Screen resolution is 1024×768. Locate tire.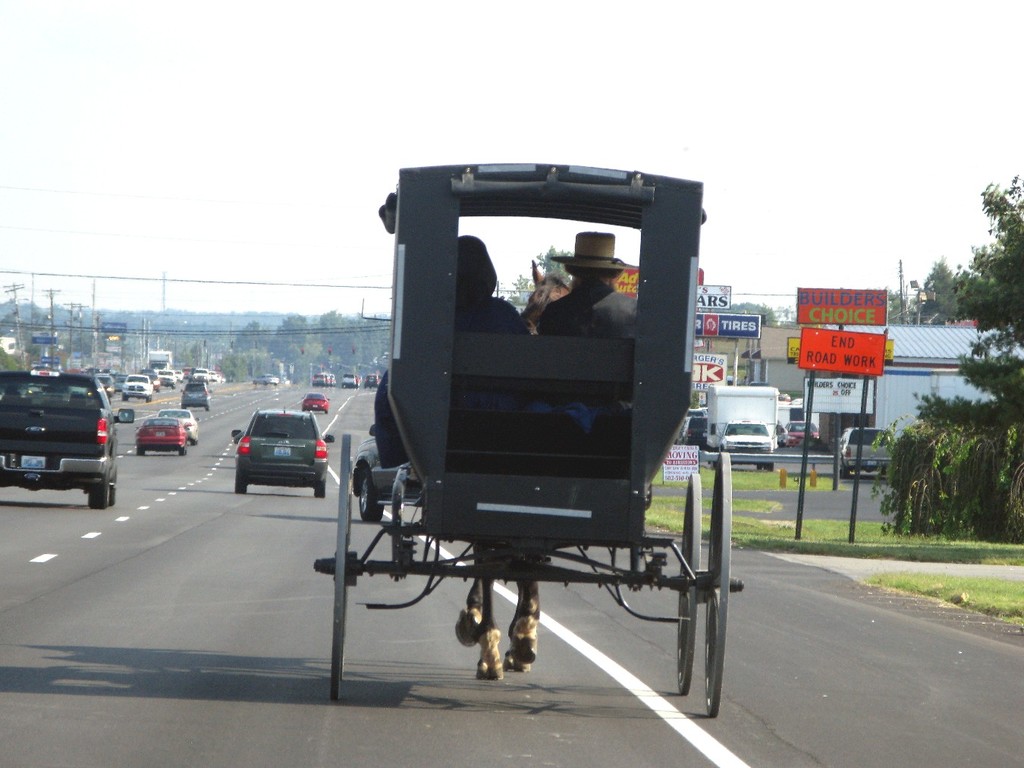
x1=767 y1=458 x2=774 y2=473.
